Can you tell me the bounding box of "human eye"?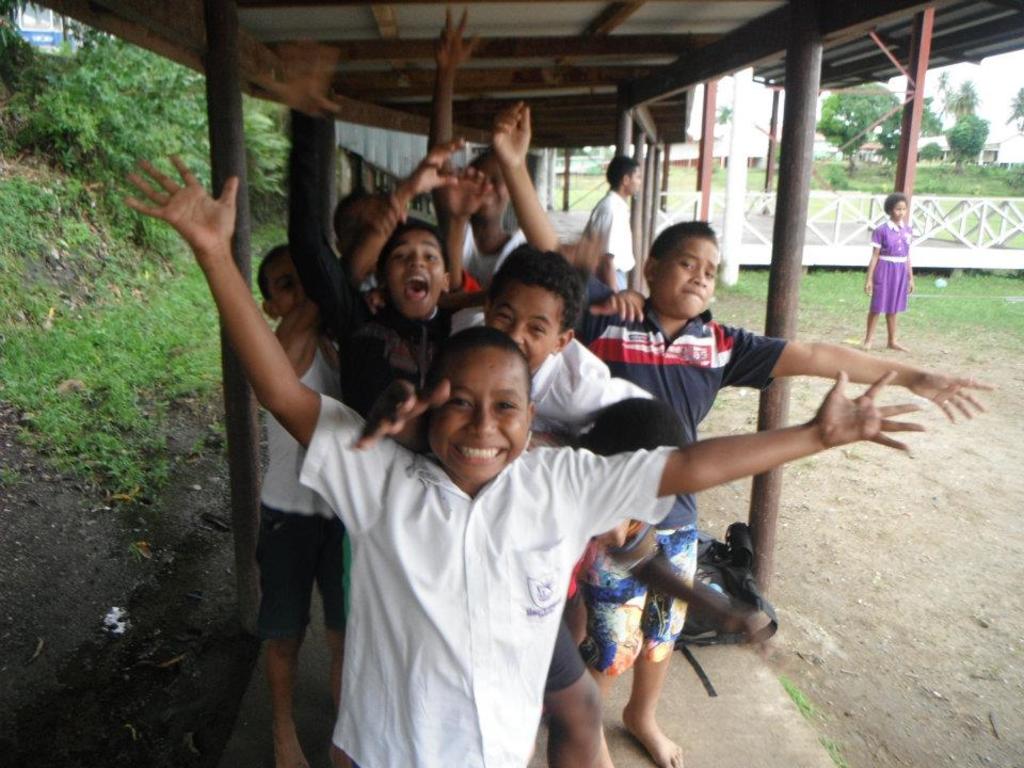
Rect(491, 396, 524, 415).
